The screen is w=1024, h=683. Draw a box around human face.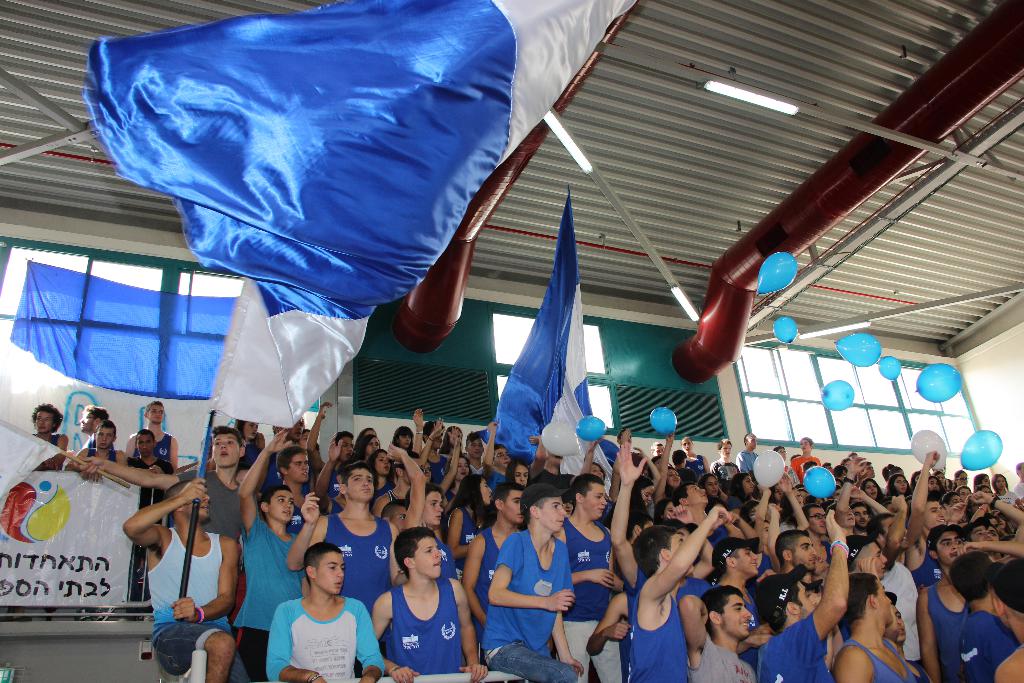
{"left": 589, "top": 463, "right": 604, "bottom": 478}.
